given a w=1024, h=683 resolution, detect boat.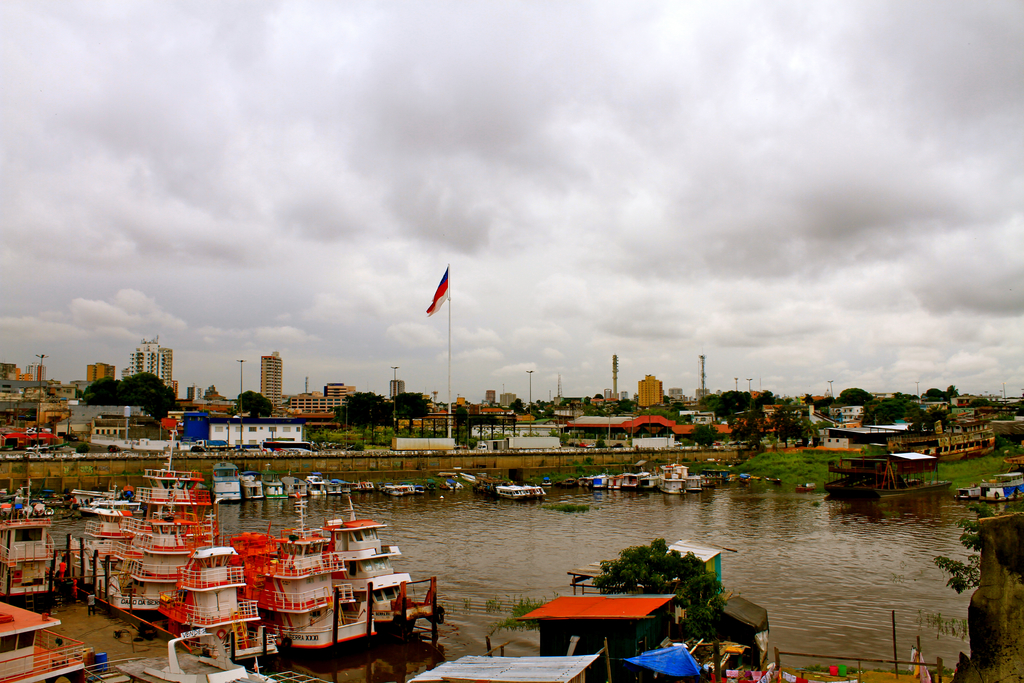
bbox=[982, 475, 1023, 502].
